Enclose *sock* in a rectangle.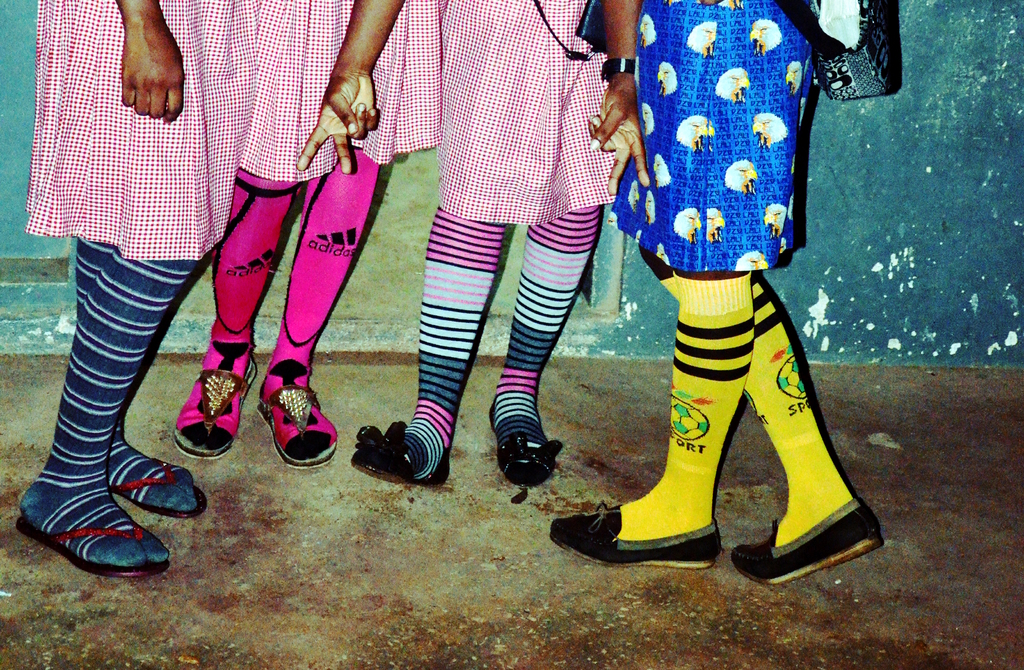
box=[616, 271, 754, 539].
